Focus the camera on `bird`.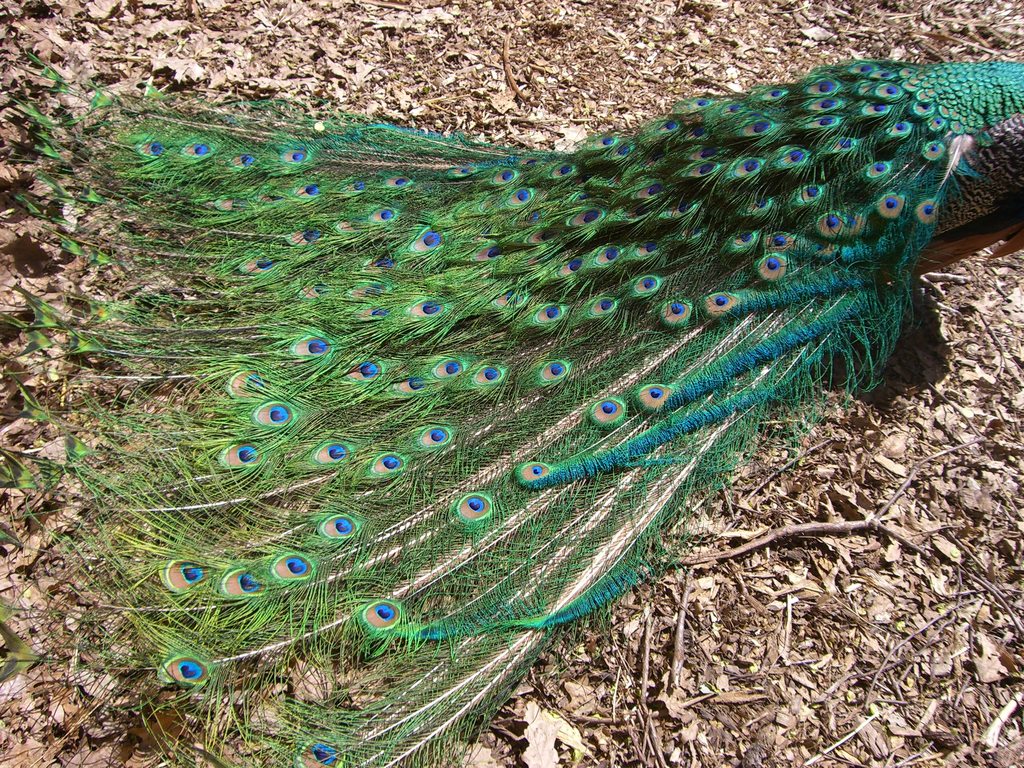
Focus region: <box>23,3,1023,726</box>.
